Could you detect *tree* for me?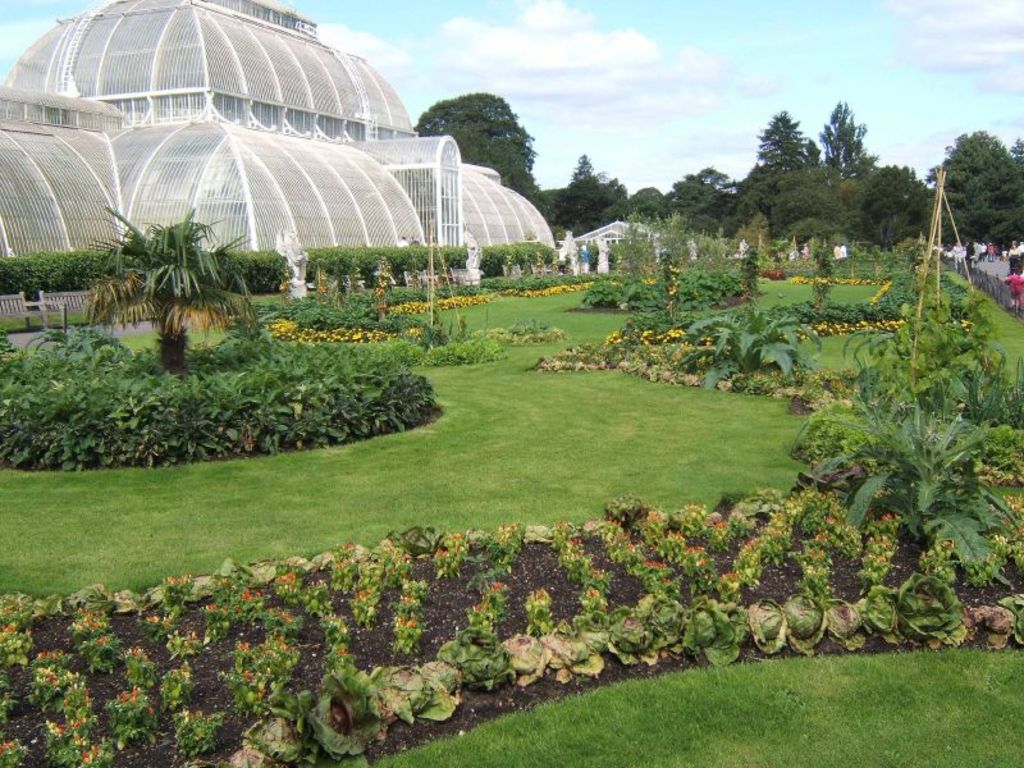
Detection result: select_region(815, 99, 881, 180).
